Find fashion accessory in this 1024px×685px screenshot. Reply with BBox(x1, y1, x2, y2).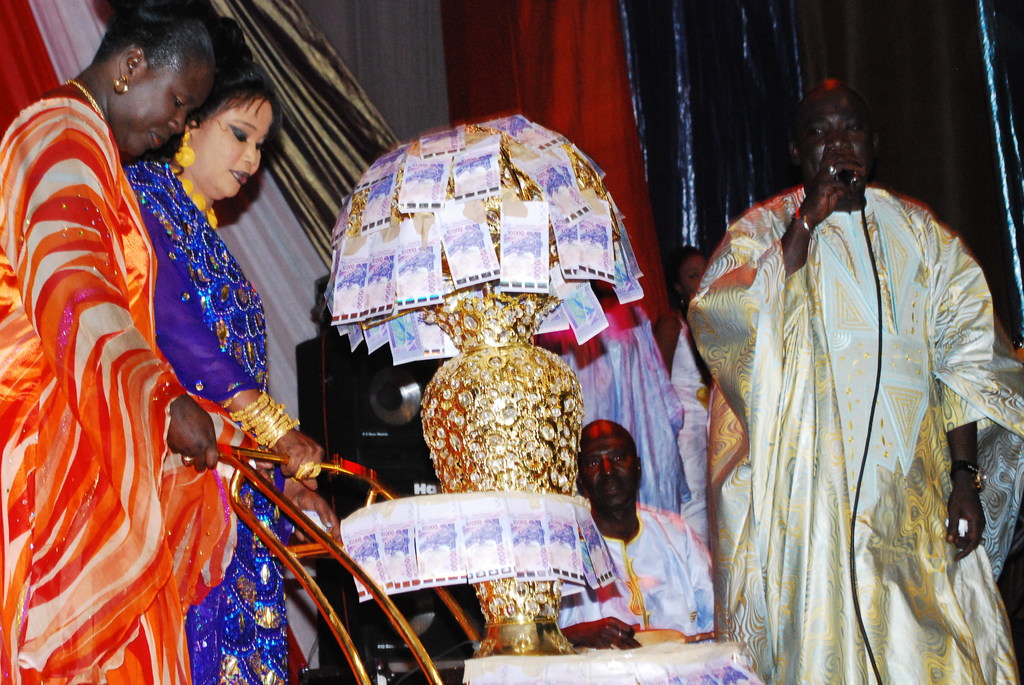
BBox(790, 212, 814, 238).
